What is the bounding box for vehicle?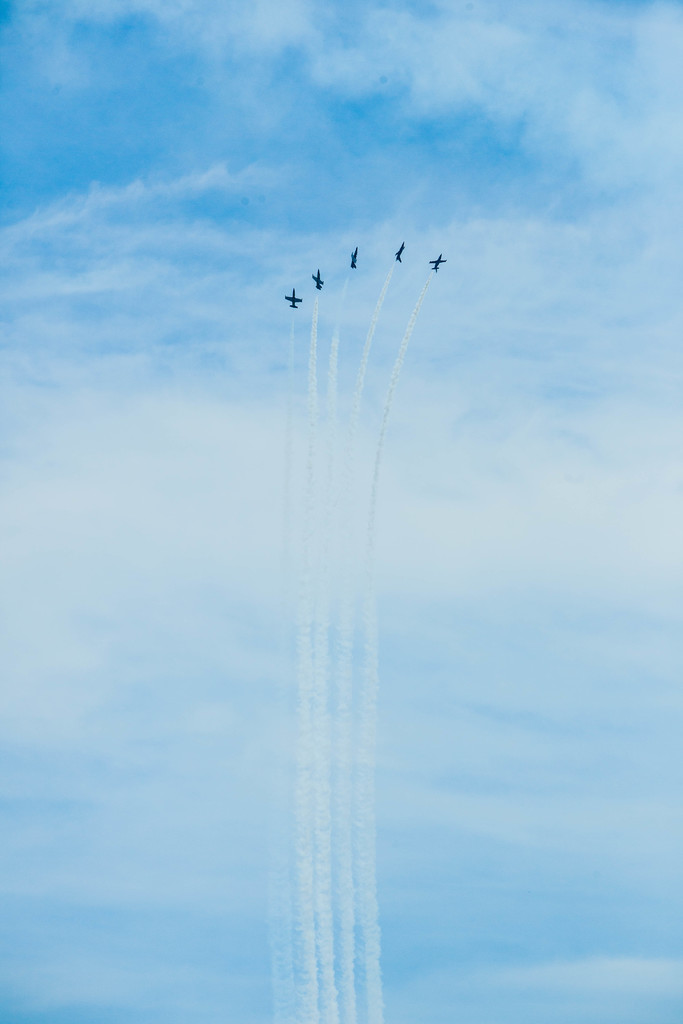
(284,285,303,310).
